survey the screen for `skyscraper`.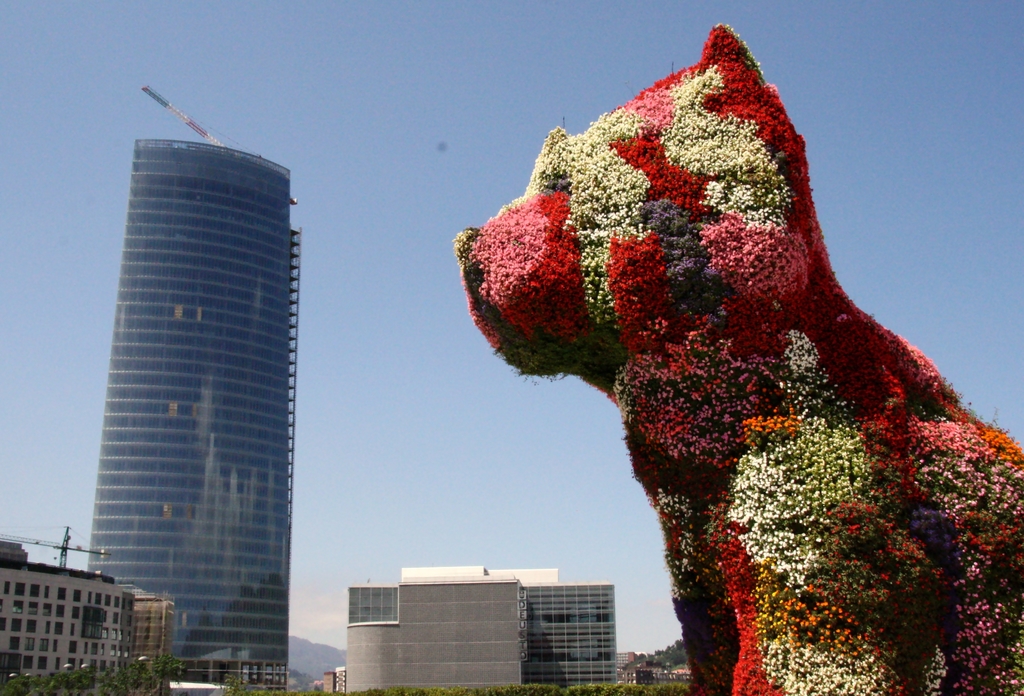
Survey found: x1=82 y1=132 x2=288 y2=695.
